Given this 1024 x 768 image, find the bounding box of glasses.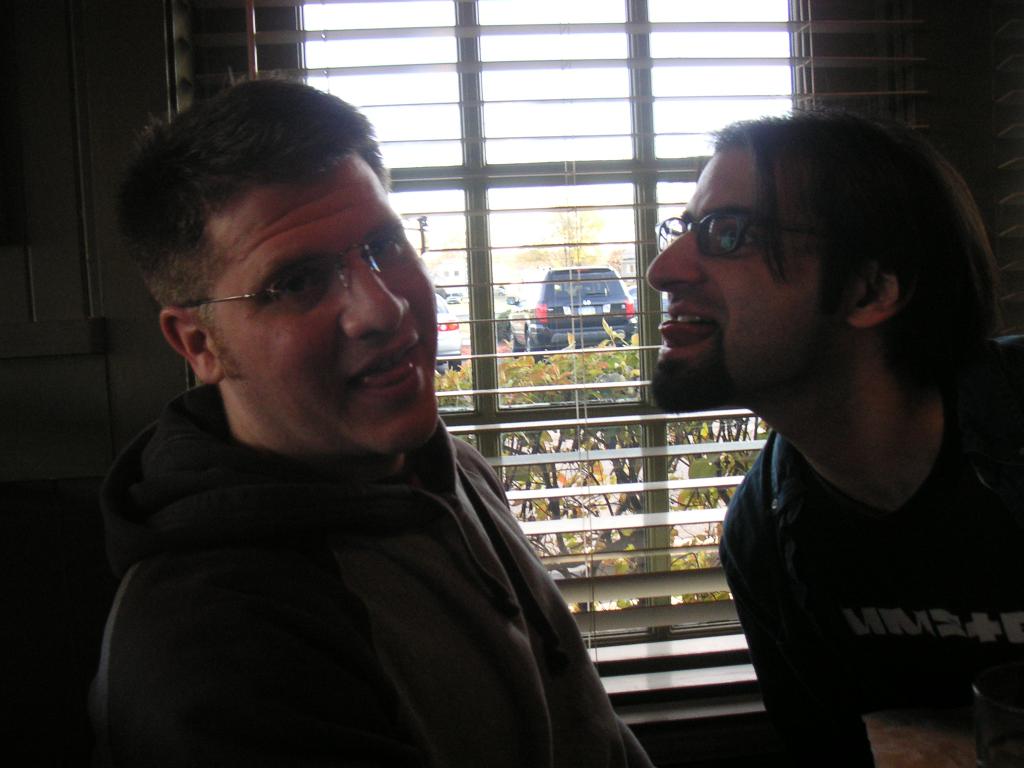
detection(177, 207, 432, 319).
